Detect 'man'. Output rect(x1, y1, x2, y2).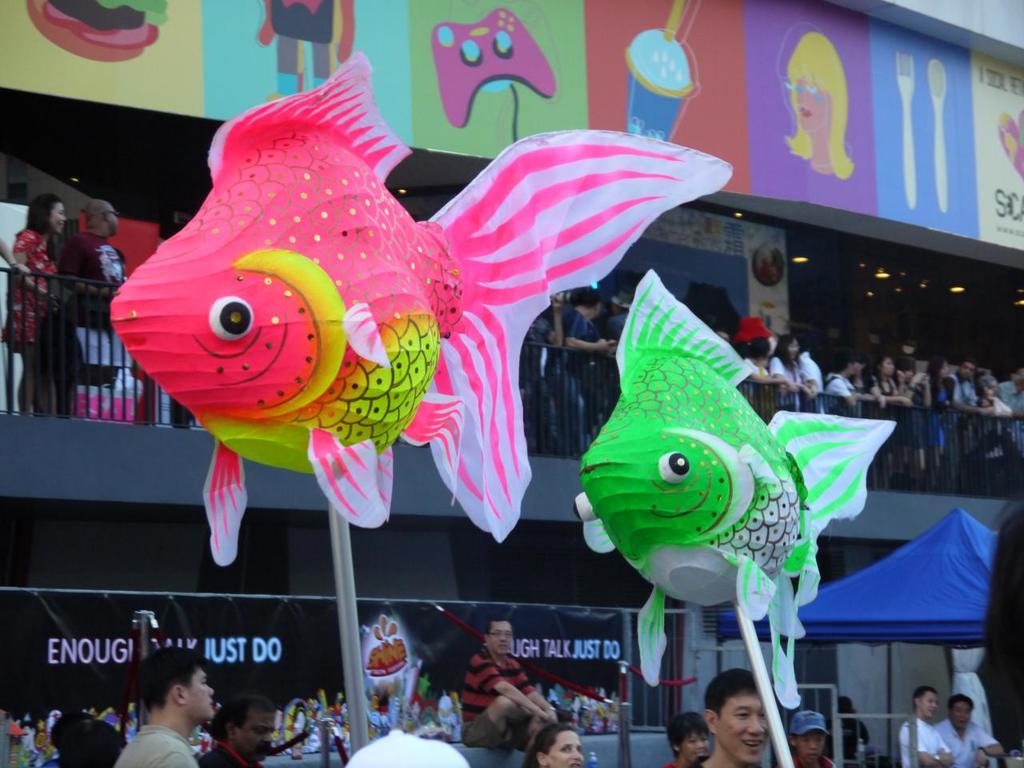
rect(687, 666, 771, 767).
